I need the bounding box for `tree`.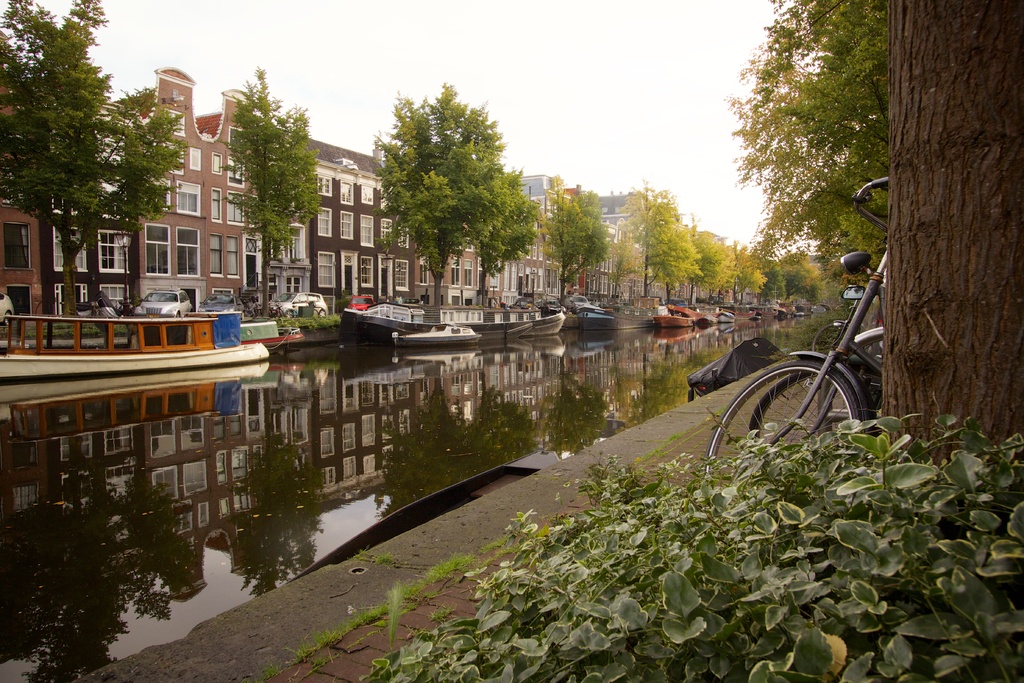
Here it is: <bbox>723, 244, 769, 308</bbox>.
